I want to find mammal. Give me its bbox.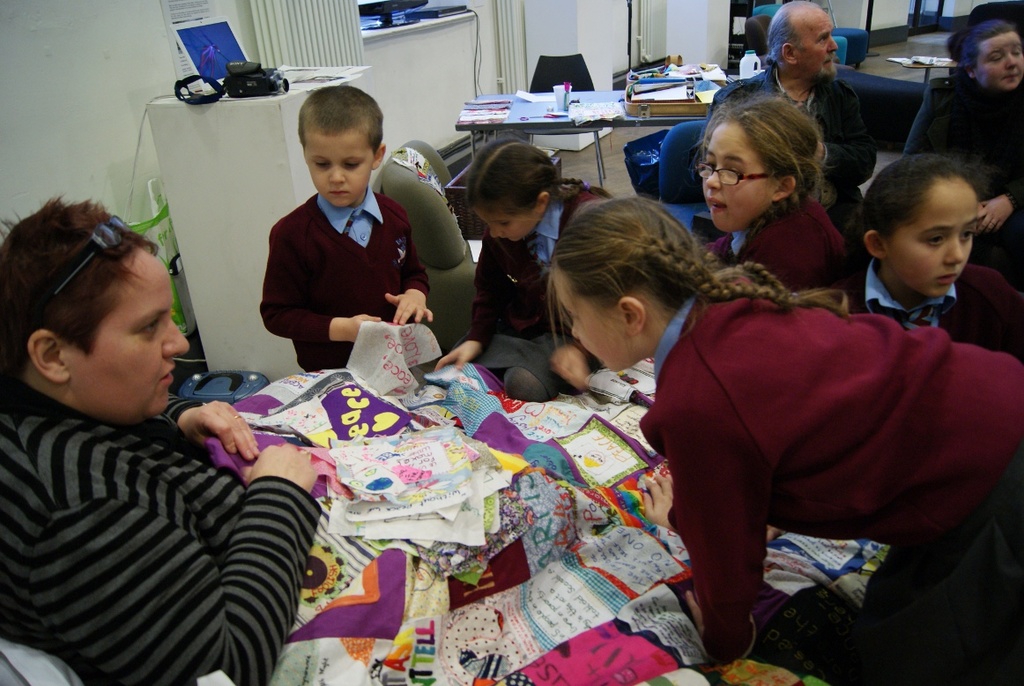
<region>845, 14, 1023, 354</region>.
